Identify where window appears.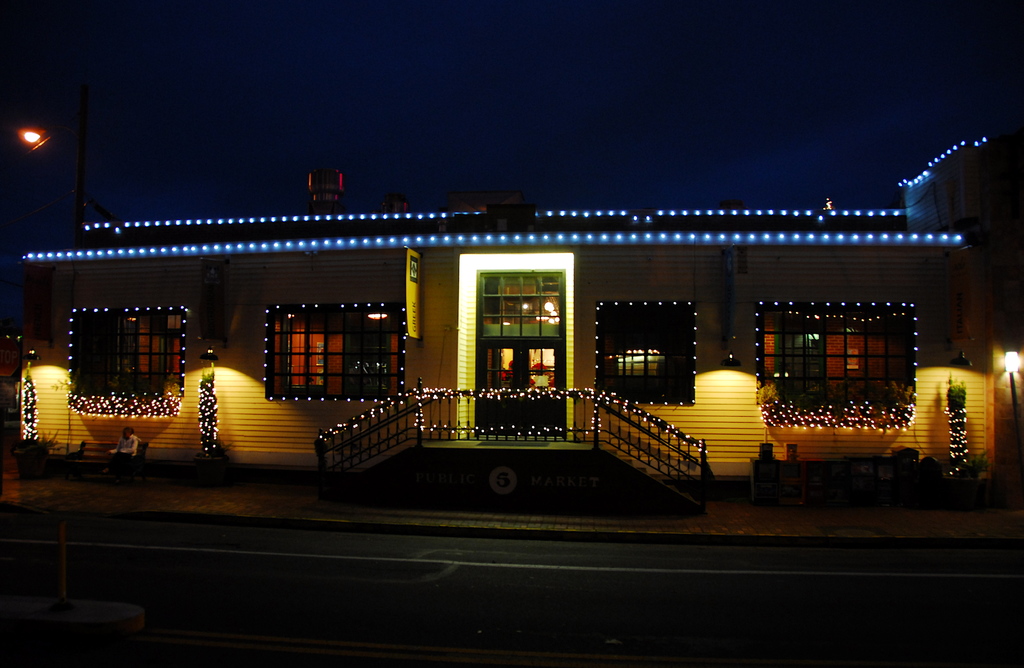
Appears at {"x1": 757, "y1": 297, "x2": 923, "y2": 423}.
